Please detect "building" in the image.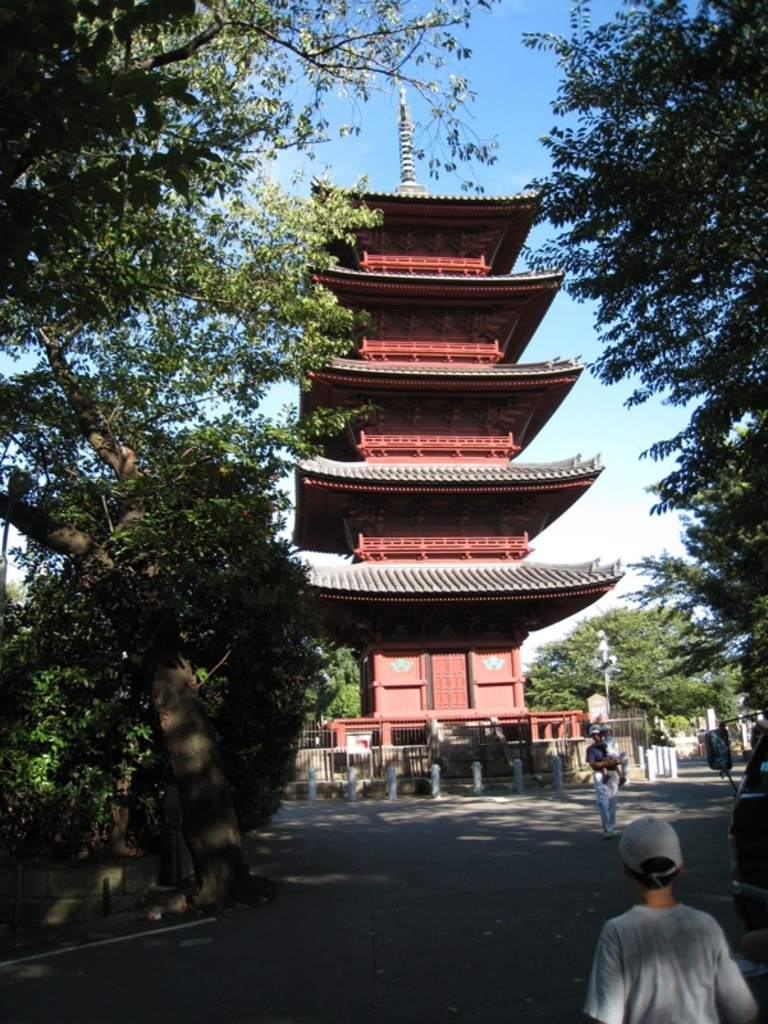
[x1=270, y1=78, x2=641, y2=804].
